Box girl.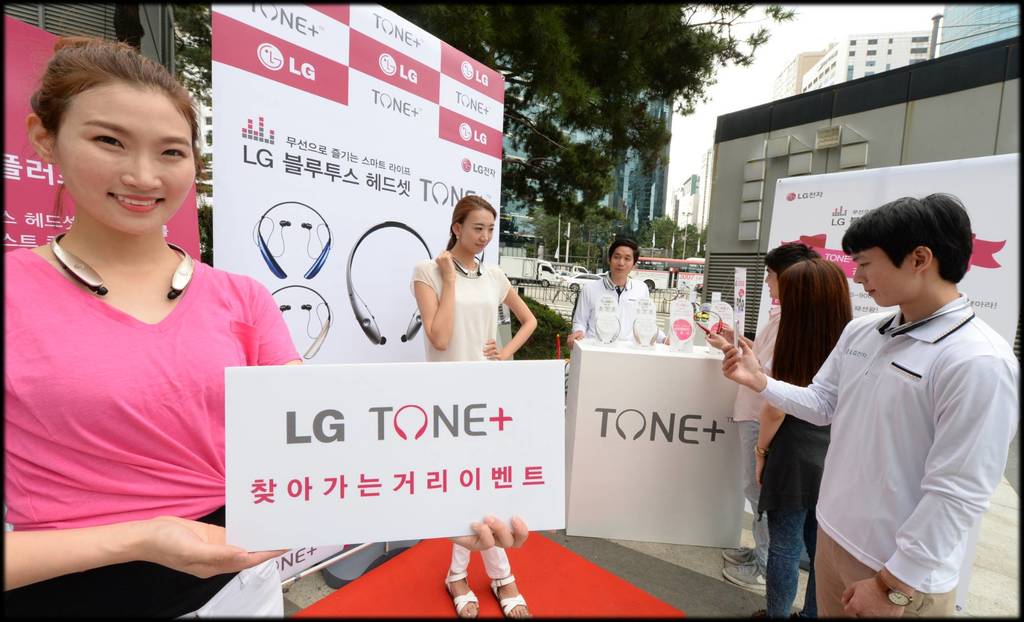
(408, 195, 545, 616).
